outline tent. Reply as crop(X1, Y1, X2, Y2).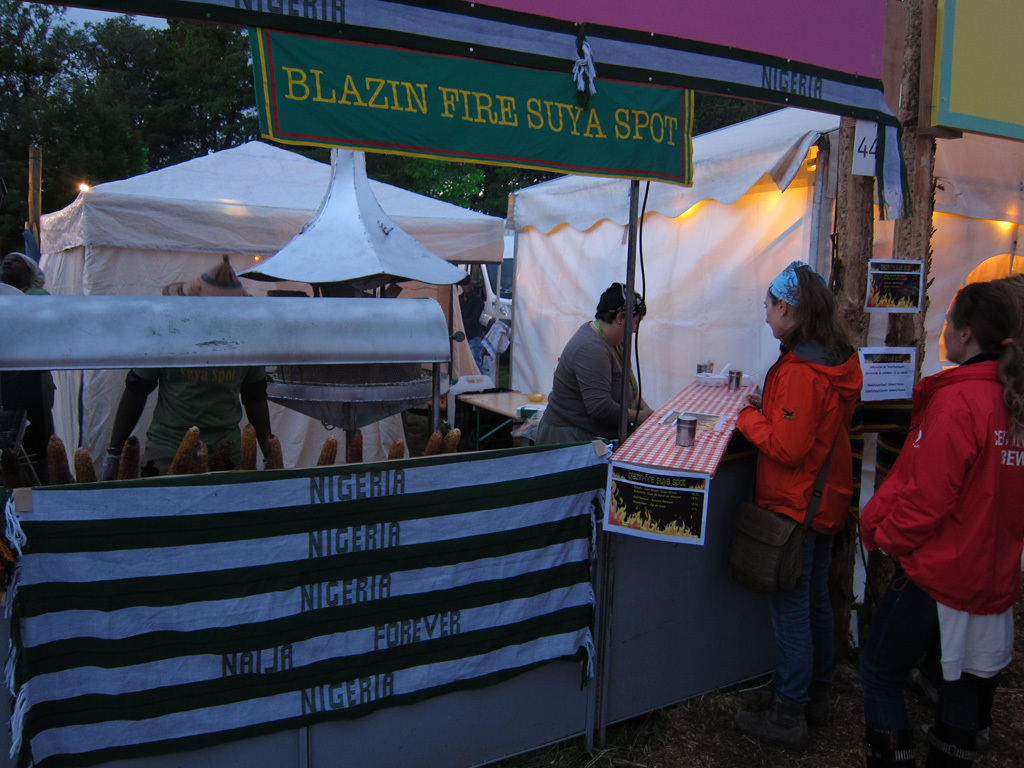
crop(398, 92, 865, 494).
